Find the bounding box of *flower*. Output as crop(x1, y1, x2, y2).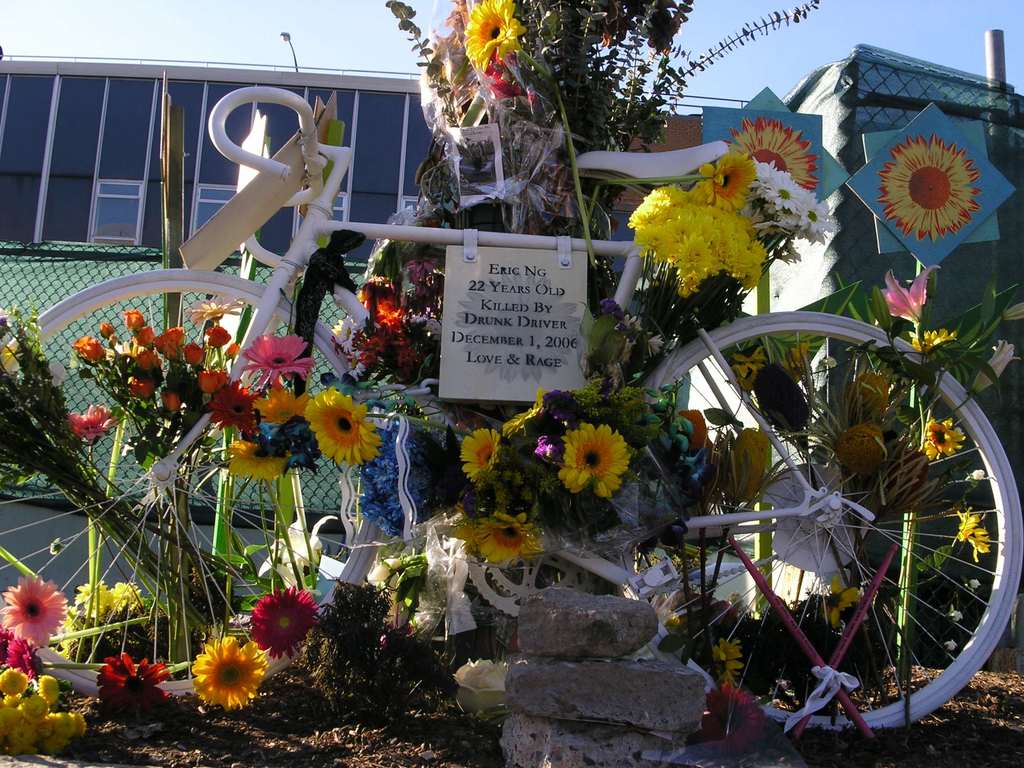
crop(719, 637, 745, 680).
